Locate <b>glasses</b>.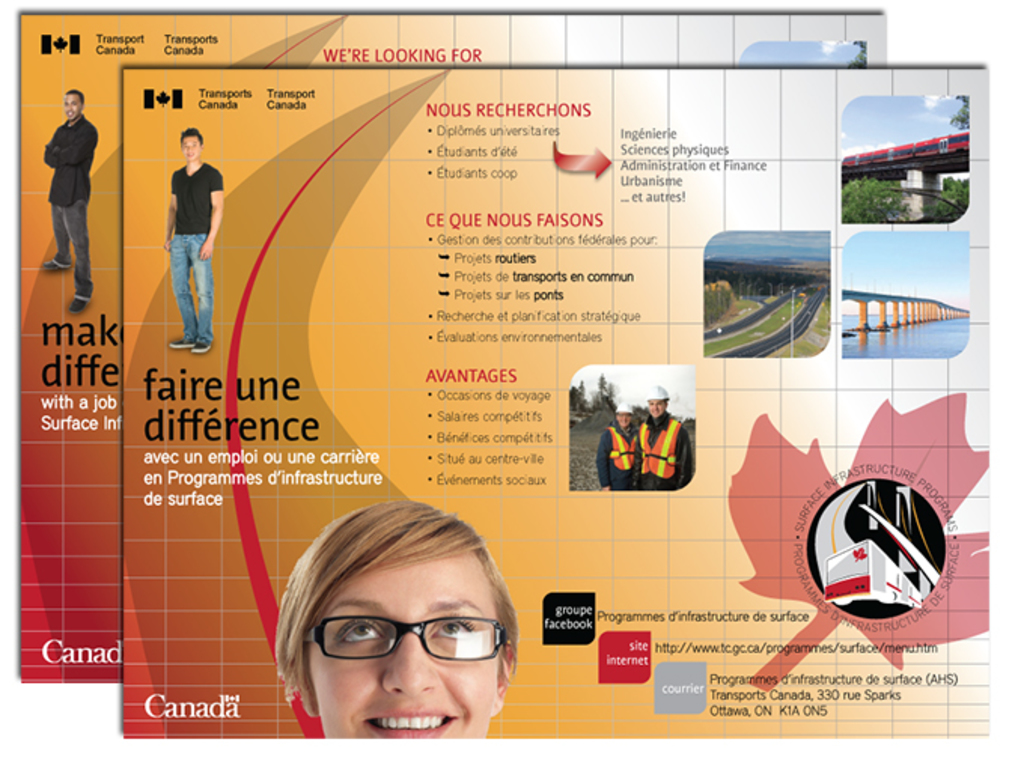
Bounding box: bbox=[306, 617, 506, 665].
